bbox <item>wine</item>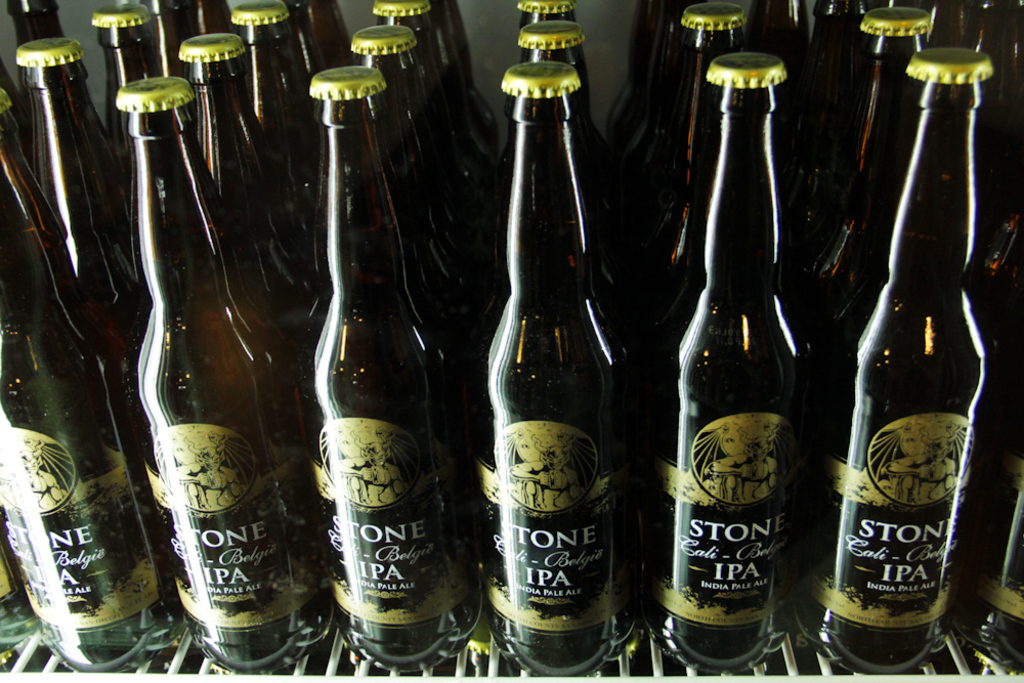
bbox=(214, 0, 336, 255)
